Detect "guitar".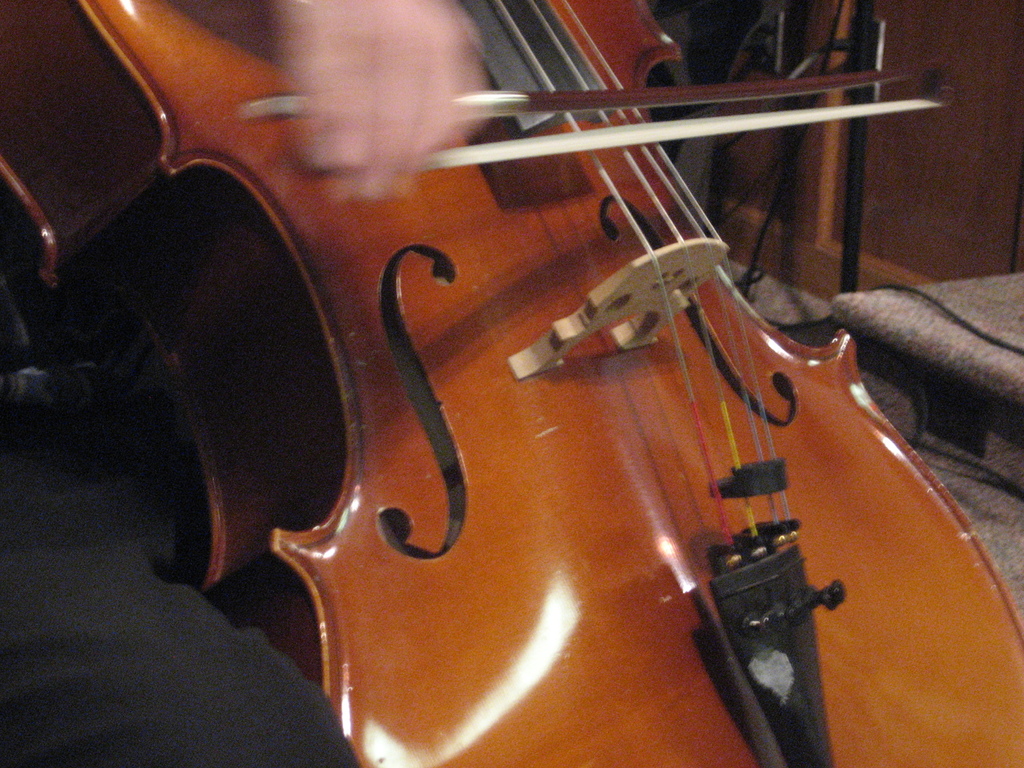
Detected at 0/0/1023/767.
